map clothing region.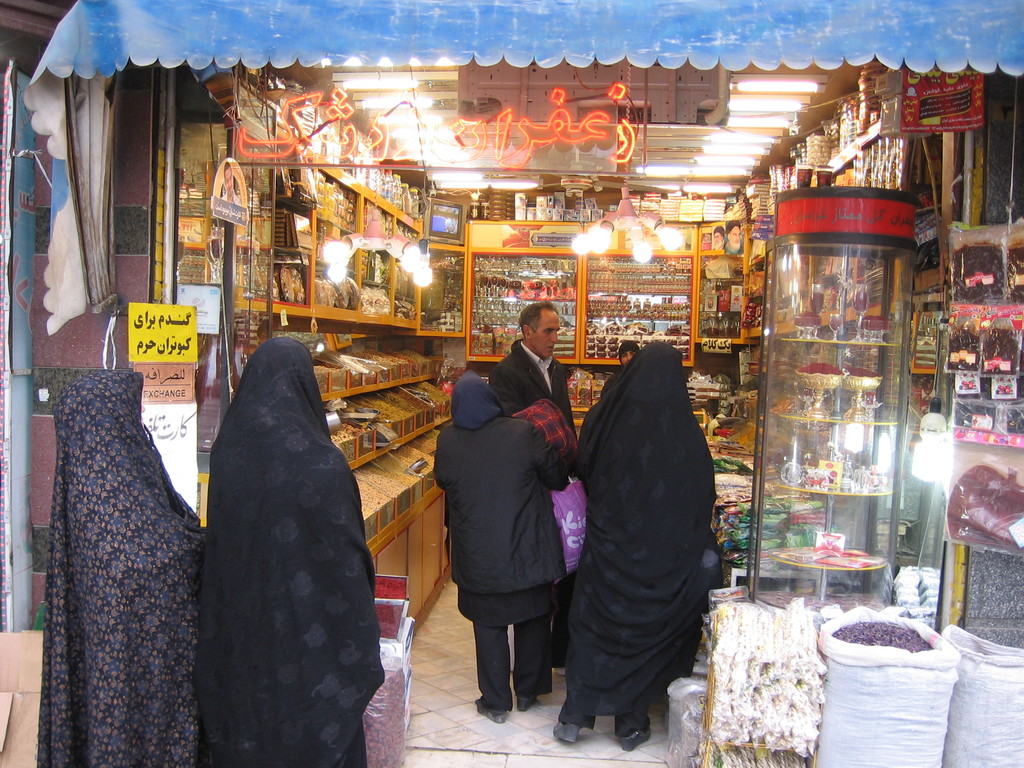
Mapped to box=[433, 371, 559, 714].
